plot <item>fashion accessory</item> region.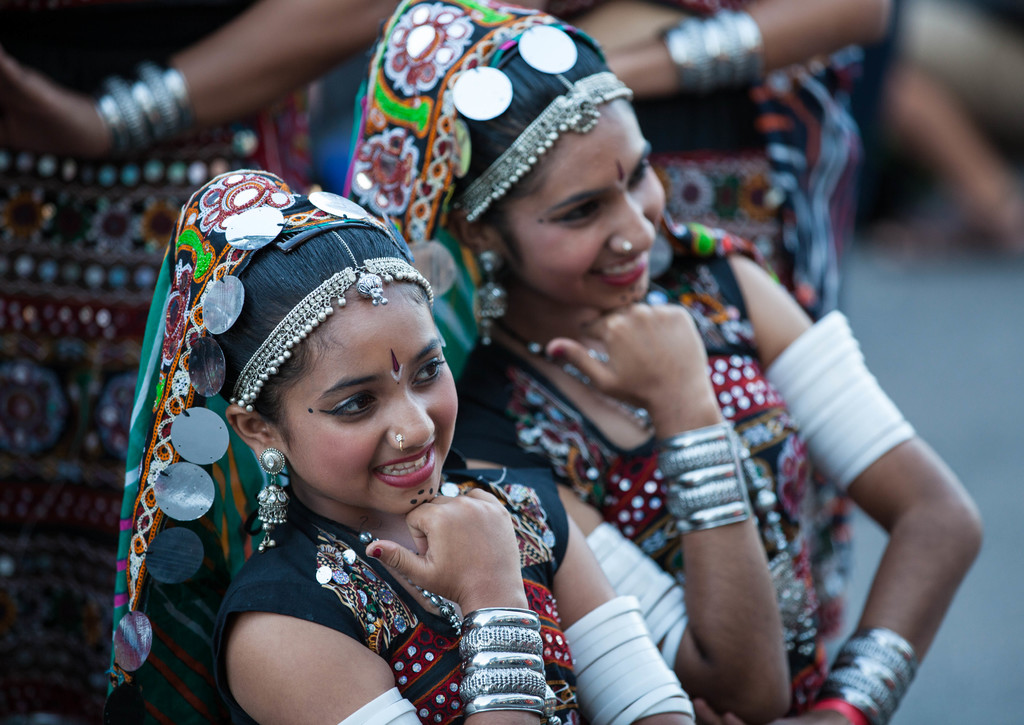
Plotted at bbox(810, 620, 922, 724).
